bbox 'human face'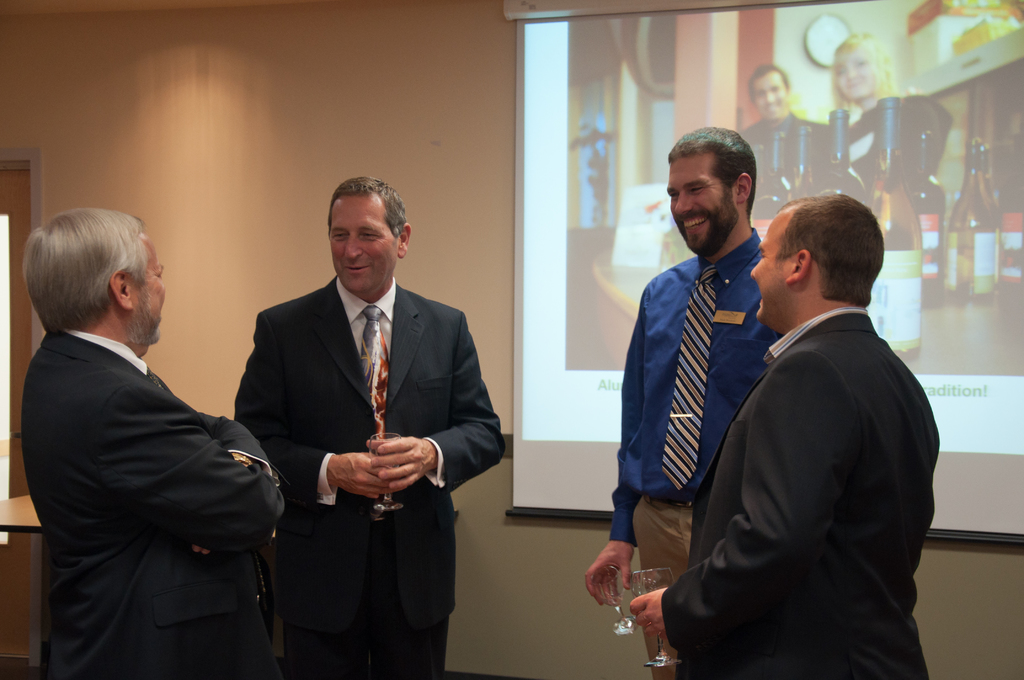
132,231,164,335
